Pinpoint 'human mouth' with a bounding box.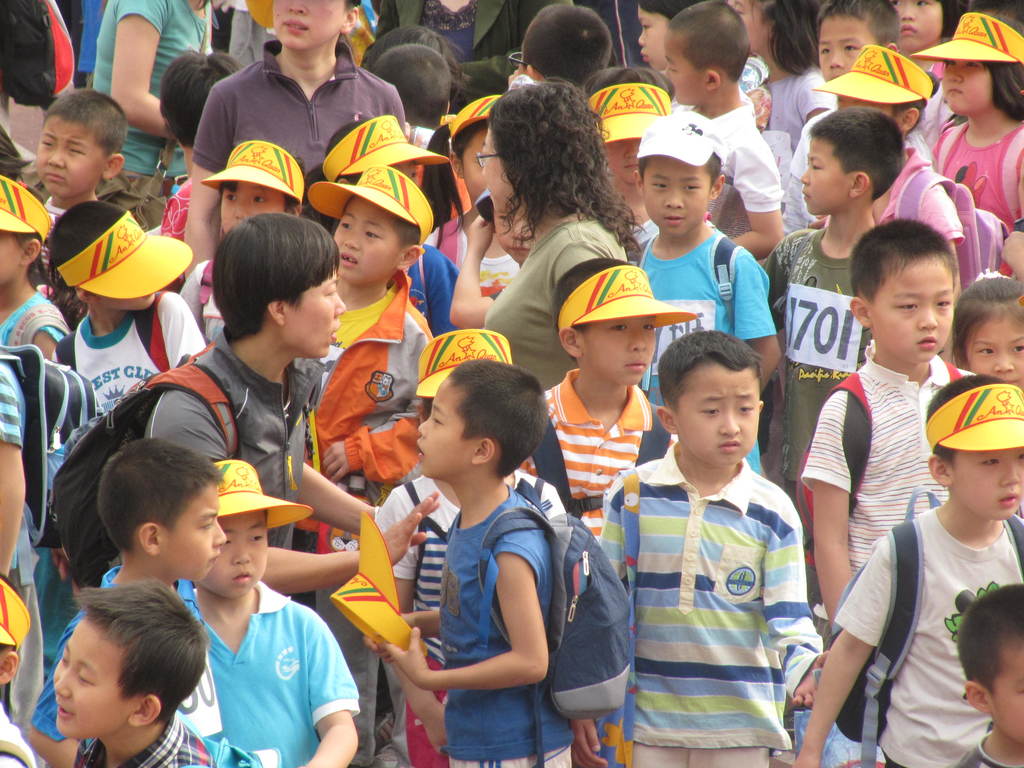
bbox(208, 552, 218, 563).
